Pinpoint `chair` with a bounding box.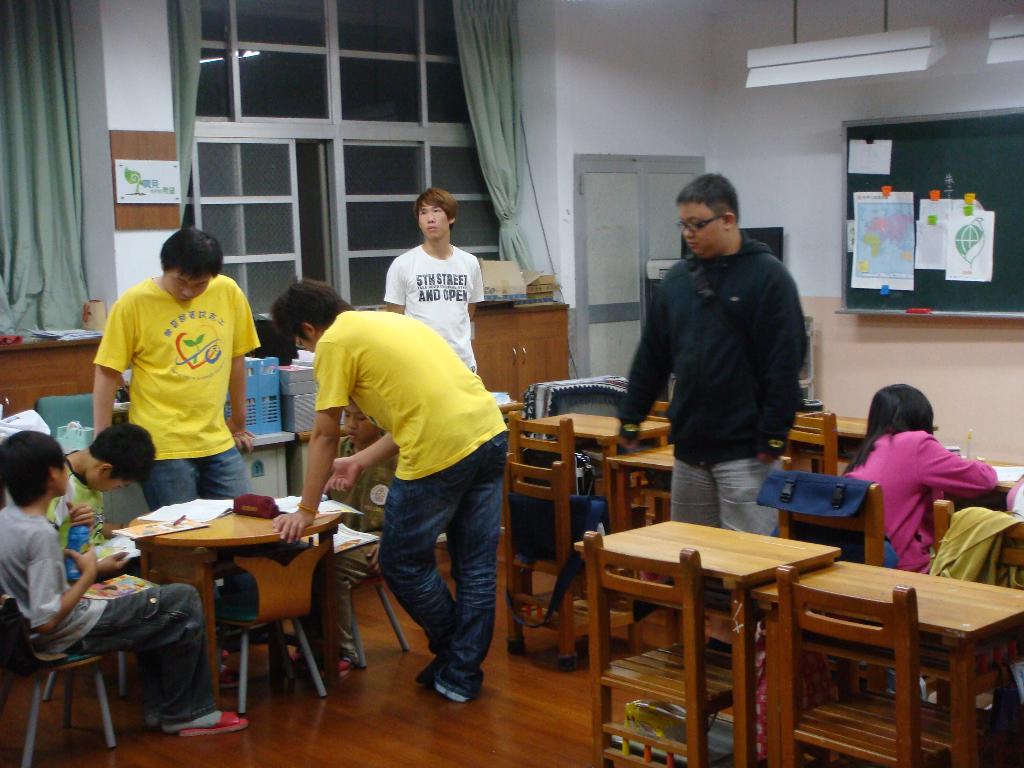
[639, 399, 674, 515].
